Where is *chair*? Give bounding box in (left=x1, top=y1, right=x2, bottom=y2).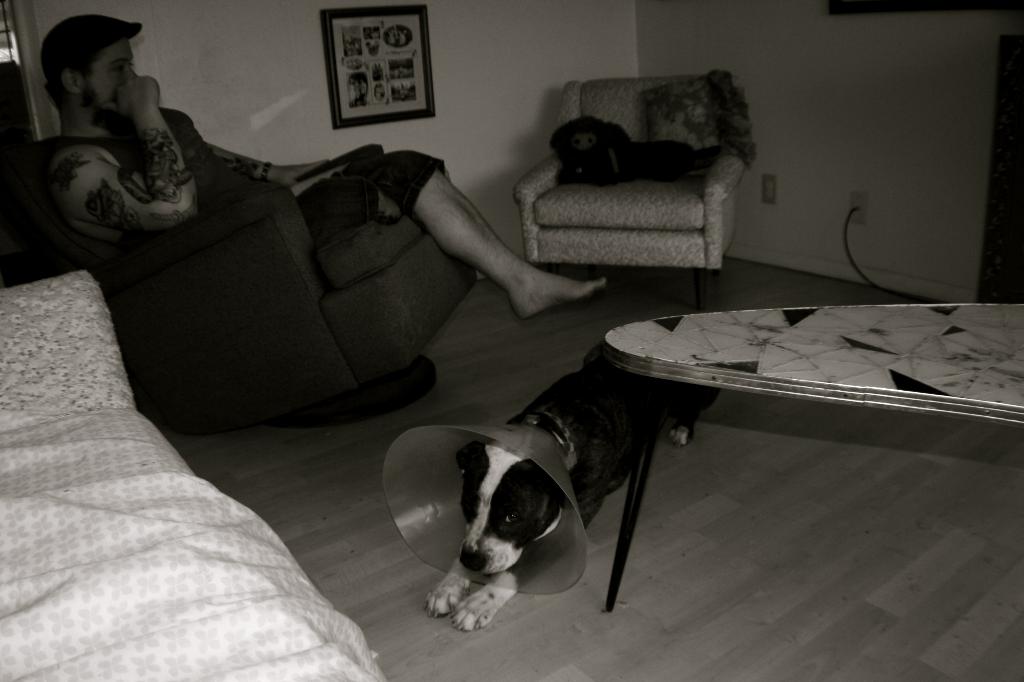
(left=17, top=148, right=464, bottom=454).
